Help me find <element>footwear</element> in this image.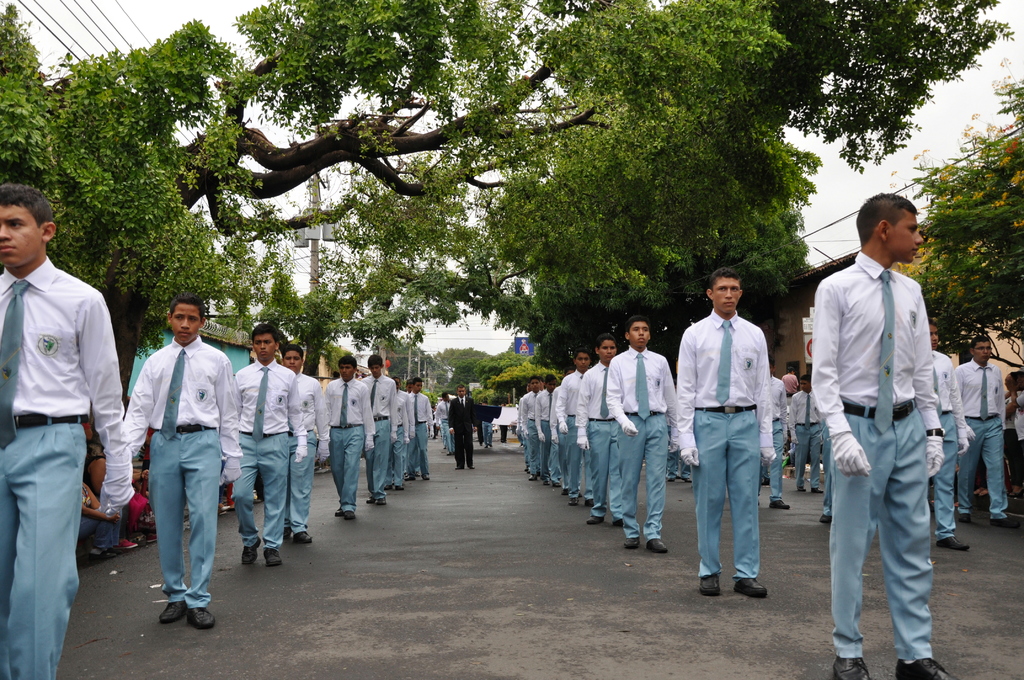
Found it: box(733, 576, 767, 598).
